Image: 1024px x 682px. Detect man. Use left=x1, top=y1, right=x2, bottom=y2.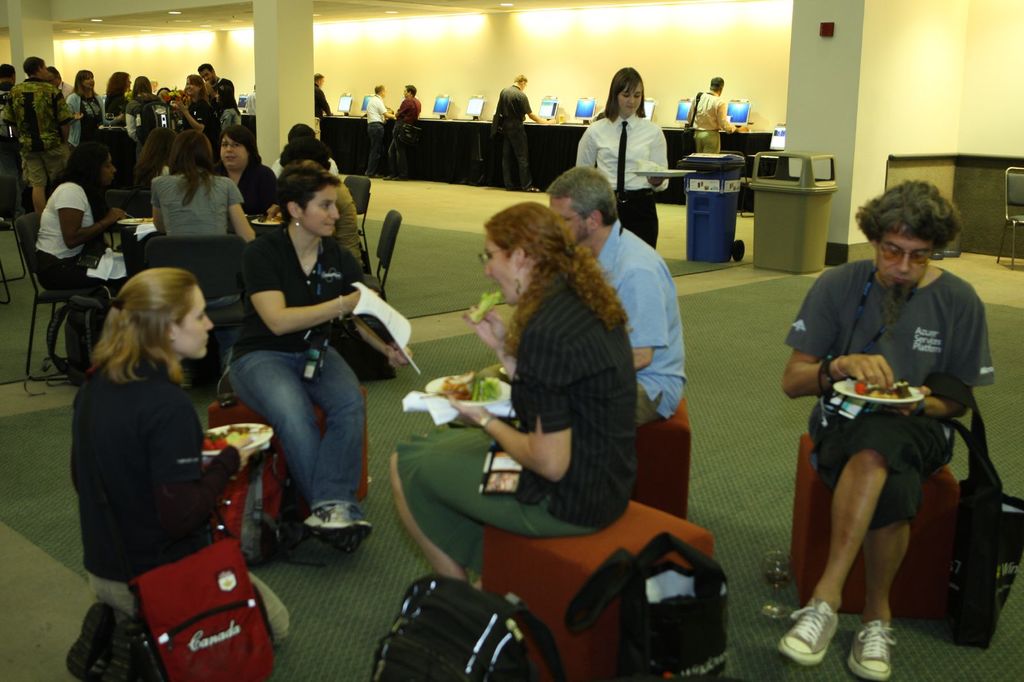
left=387, top=79, right=426, bottom=180.
